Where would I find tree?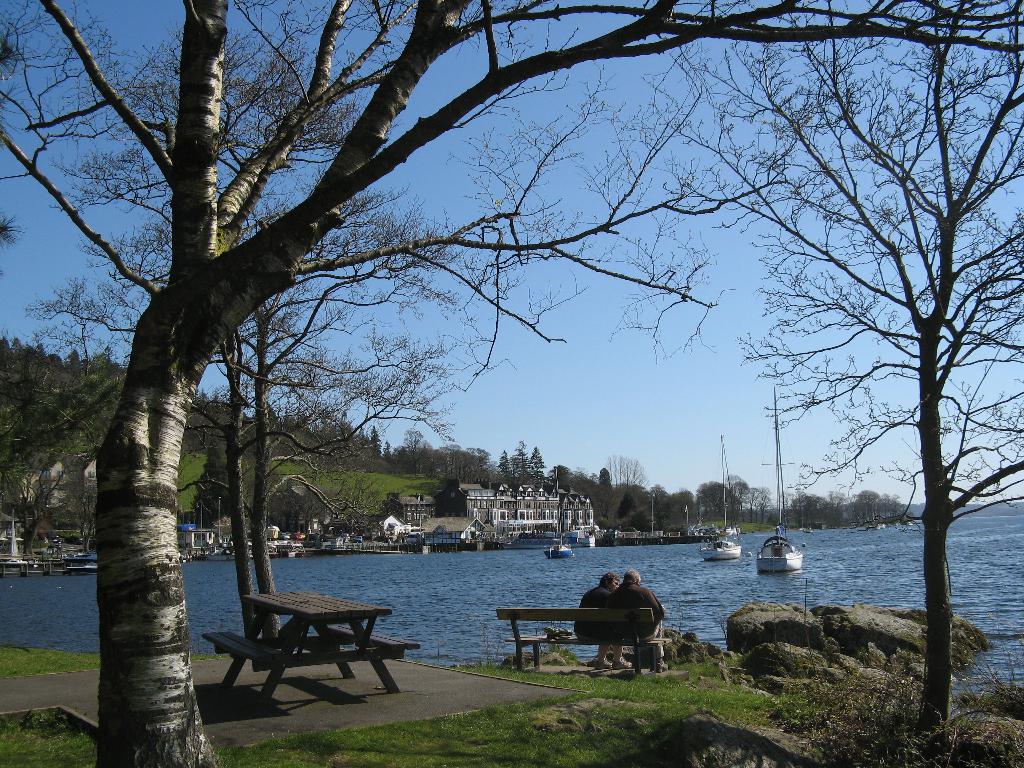
At bbox=(693, 483, 749, 527).
